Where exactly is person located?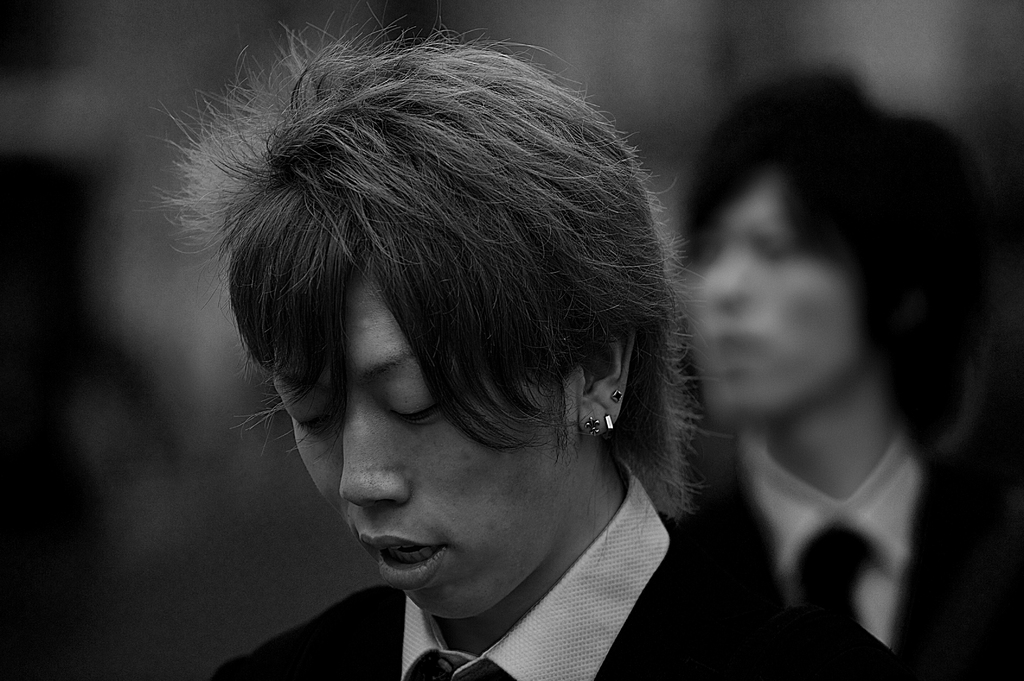
Its bounding box is (669,56,987,680).
